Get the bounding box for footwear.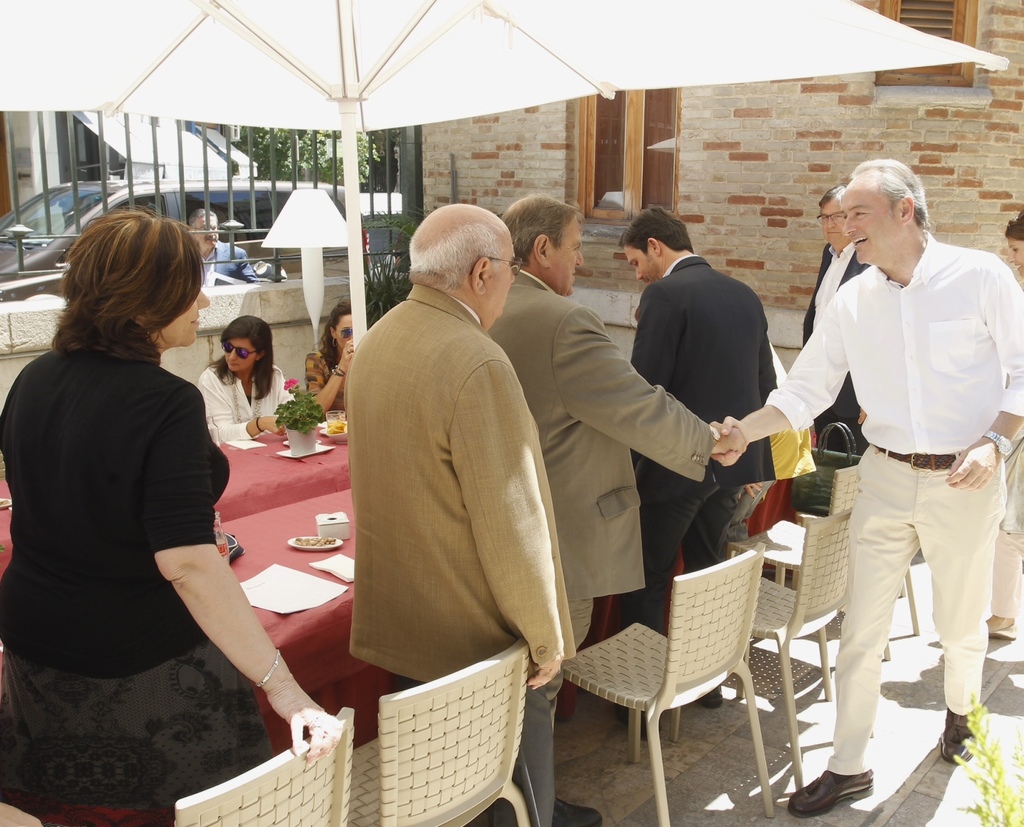
box(618, 707, 663, 744).
